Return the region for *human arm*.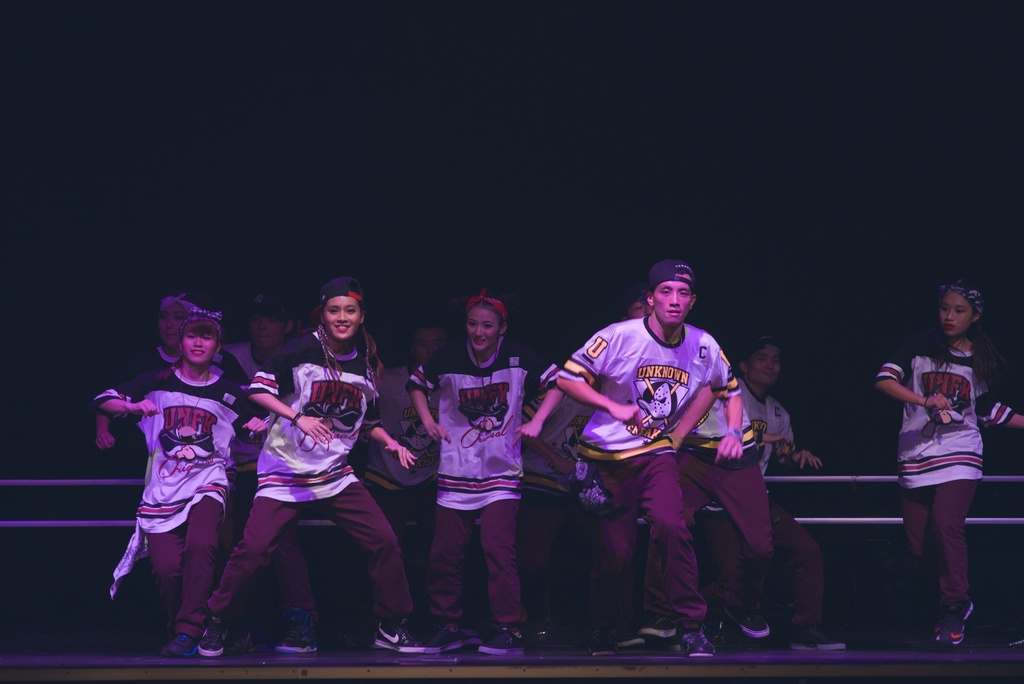
region(557, 323, 642, 429).
